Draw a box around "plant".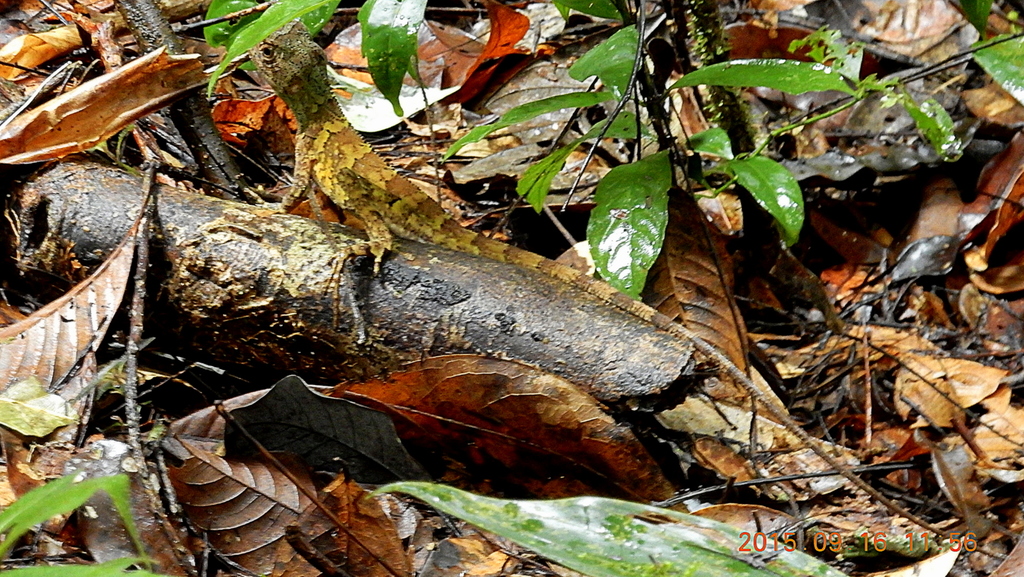
bbox=[0, 464, 163, 576].
